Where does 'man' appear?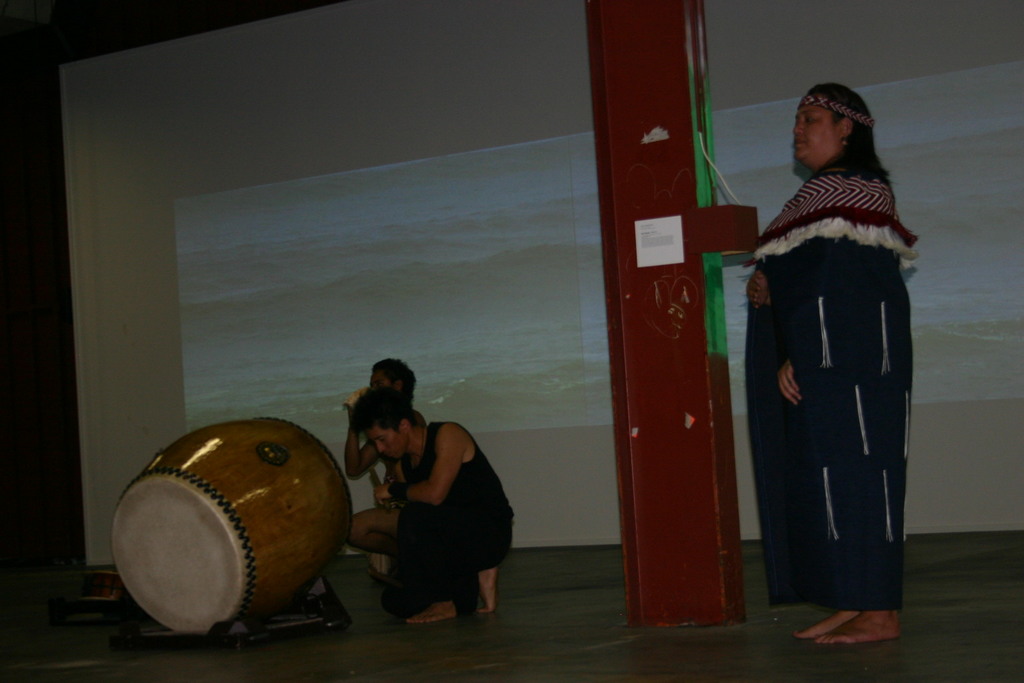
Appears at {"x1": 339, "y1": 382, "x2": 515, "y2": 632}.
